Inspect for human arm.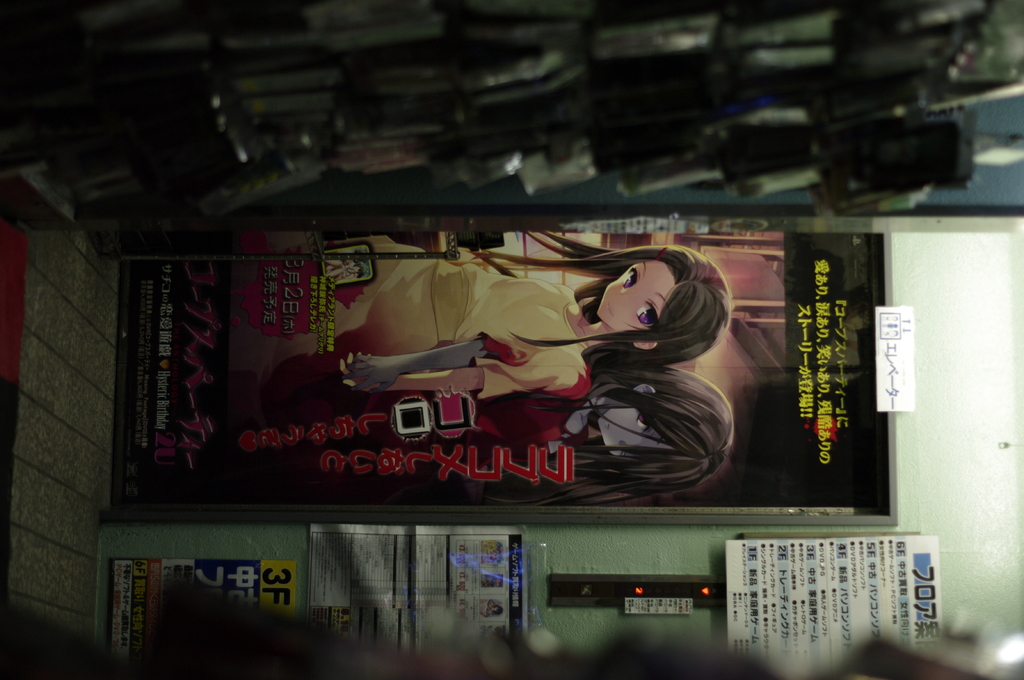
Inspection: (342, 351, 581, 394).
